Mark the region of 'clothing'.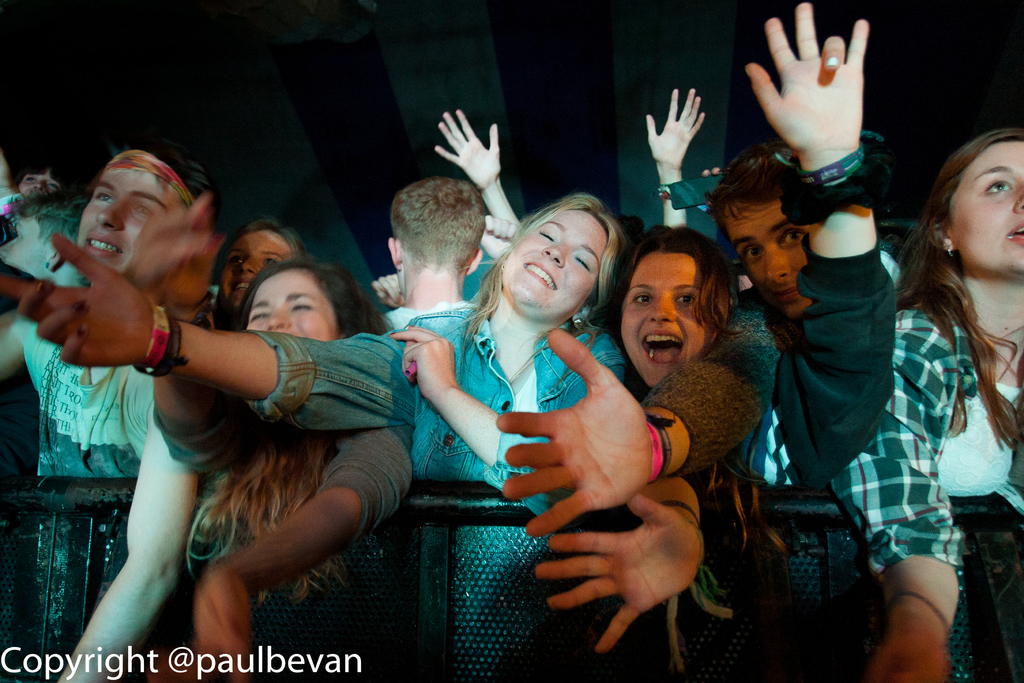
Region: left=675, top=233, right=895, bottom=495.
